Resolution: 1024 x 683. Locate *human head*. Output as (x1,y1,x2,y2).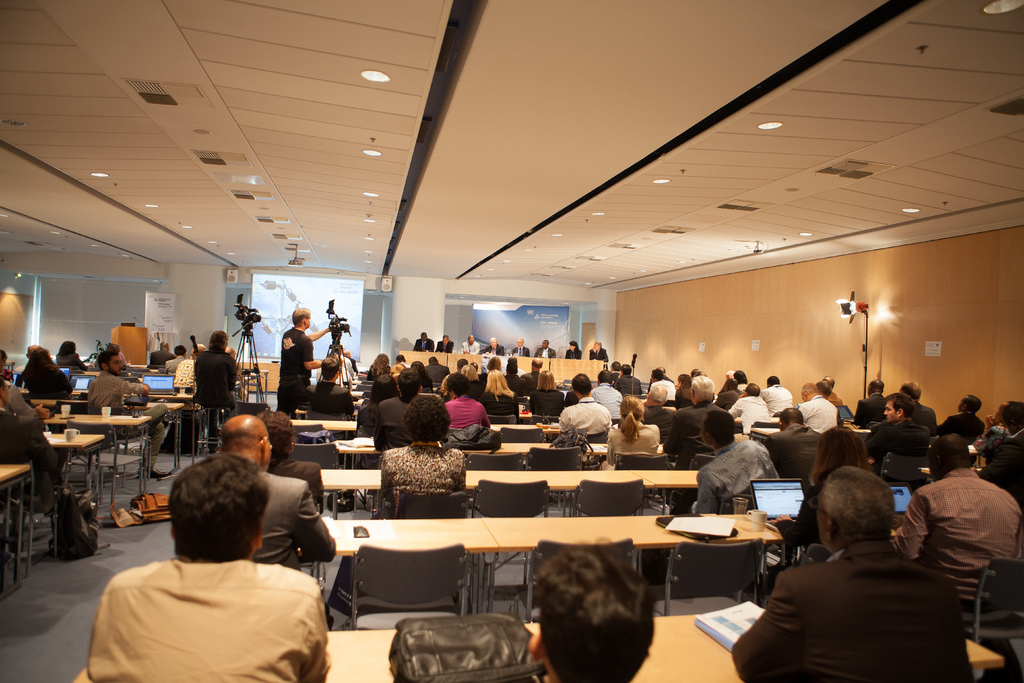
(289,308,310,331).
